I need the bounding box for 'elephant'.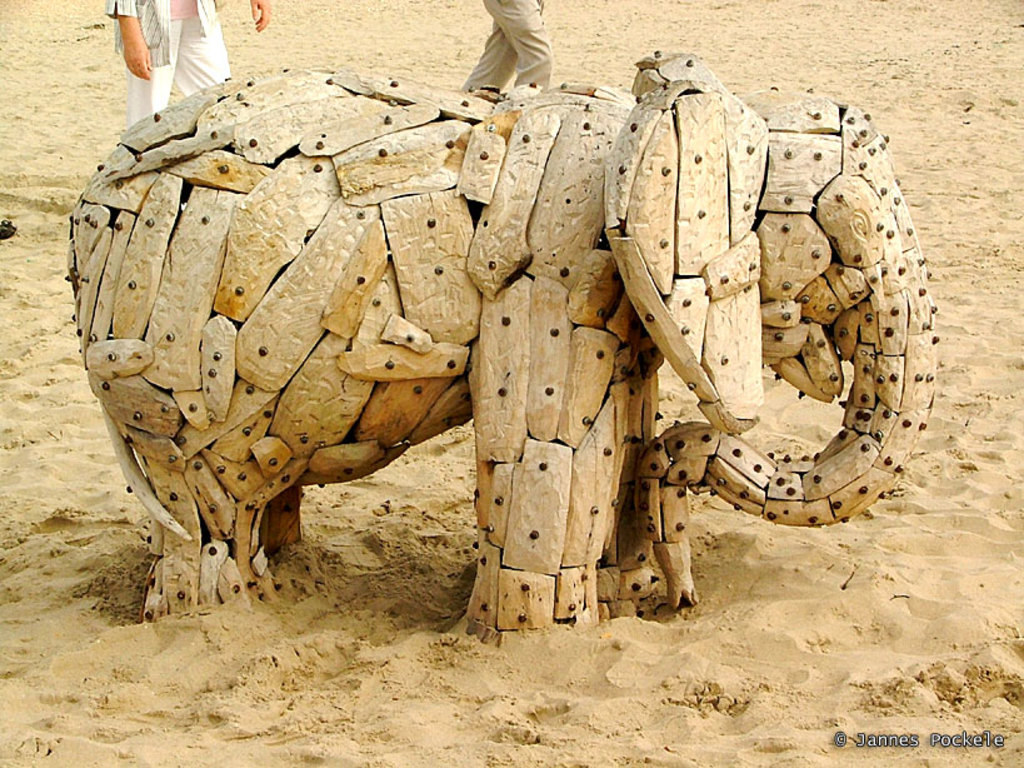
Here it is: bbox=(63, 49, 935, 643).
